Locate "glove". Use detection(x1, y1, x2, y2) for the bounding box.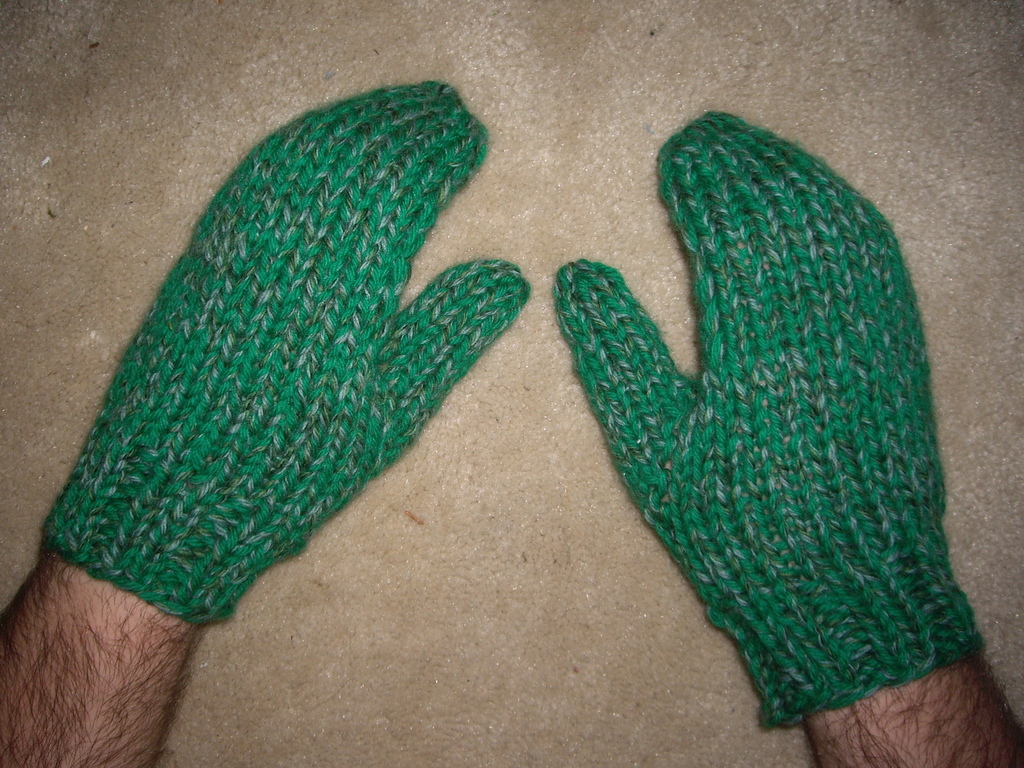
detection(518, 116, 1023, 744).
